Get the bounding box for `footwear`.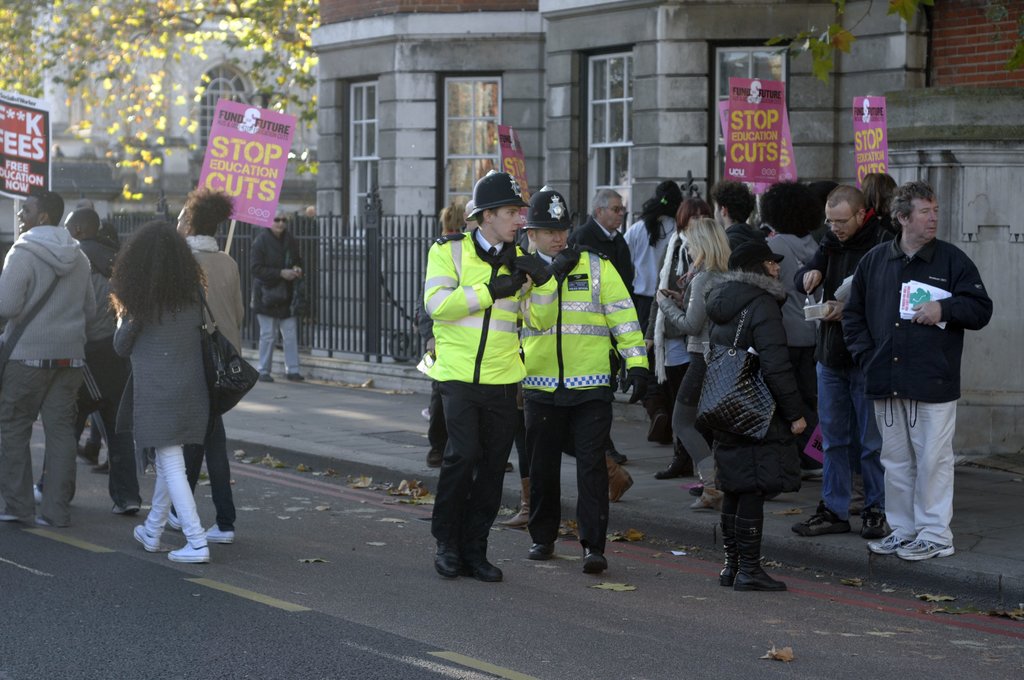
crop(0, 511, 17, 524).
